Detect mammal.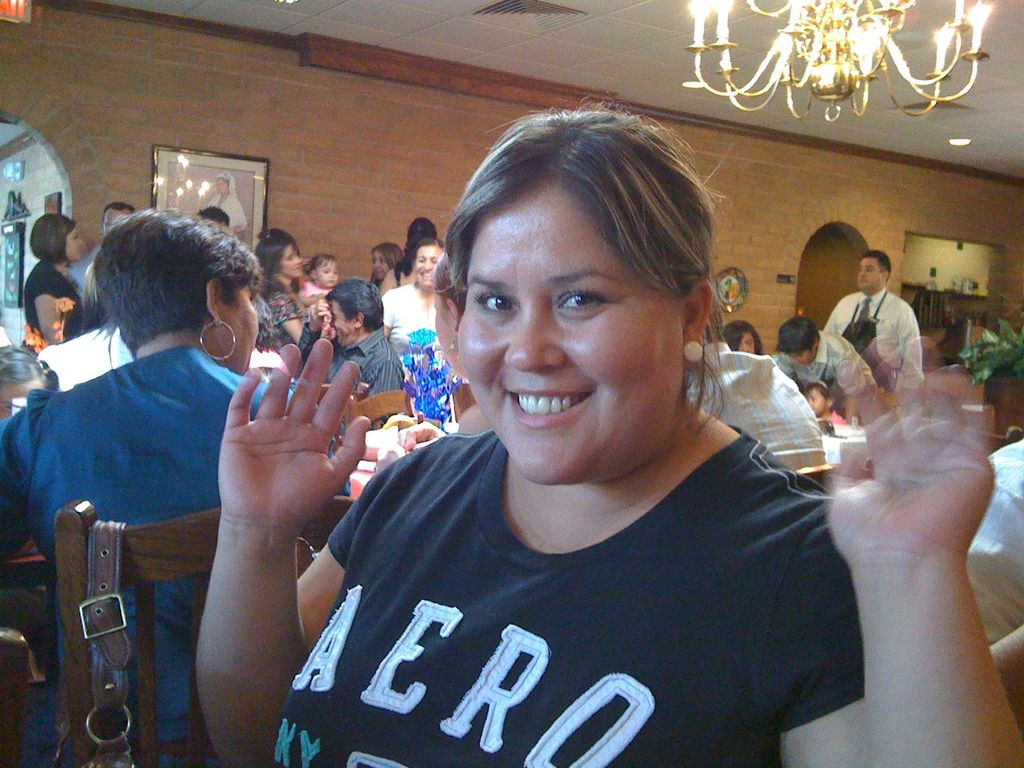
Detected at detection(0, 212, 351, 752).
